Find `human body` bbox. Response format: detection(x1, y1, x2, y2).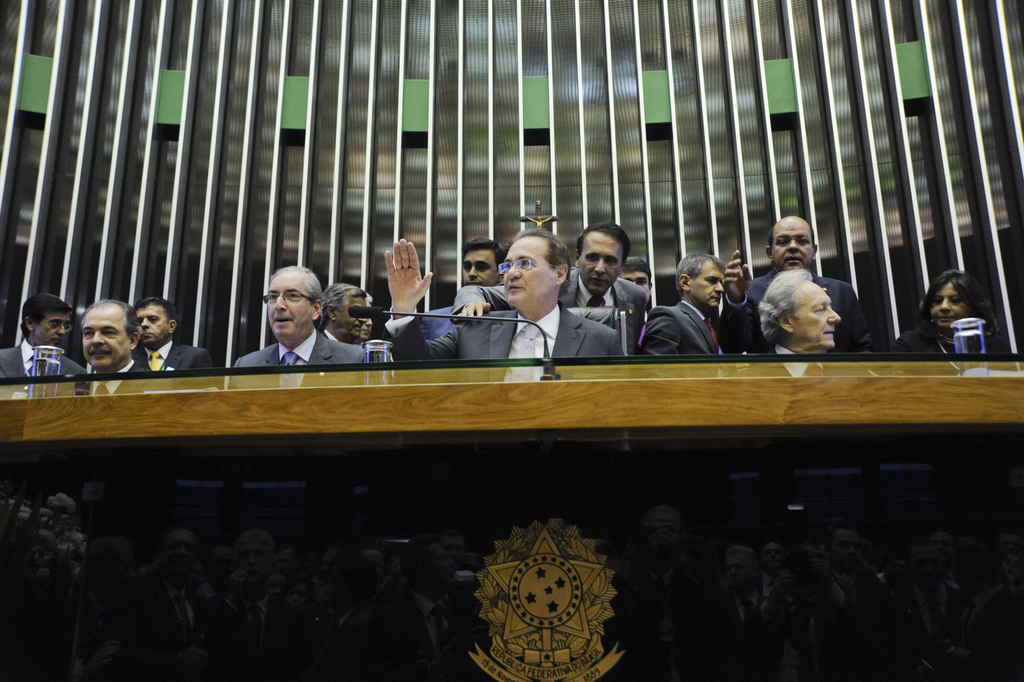
detection(450, 223, 654, 348).
